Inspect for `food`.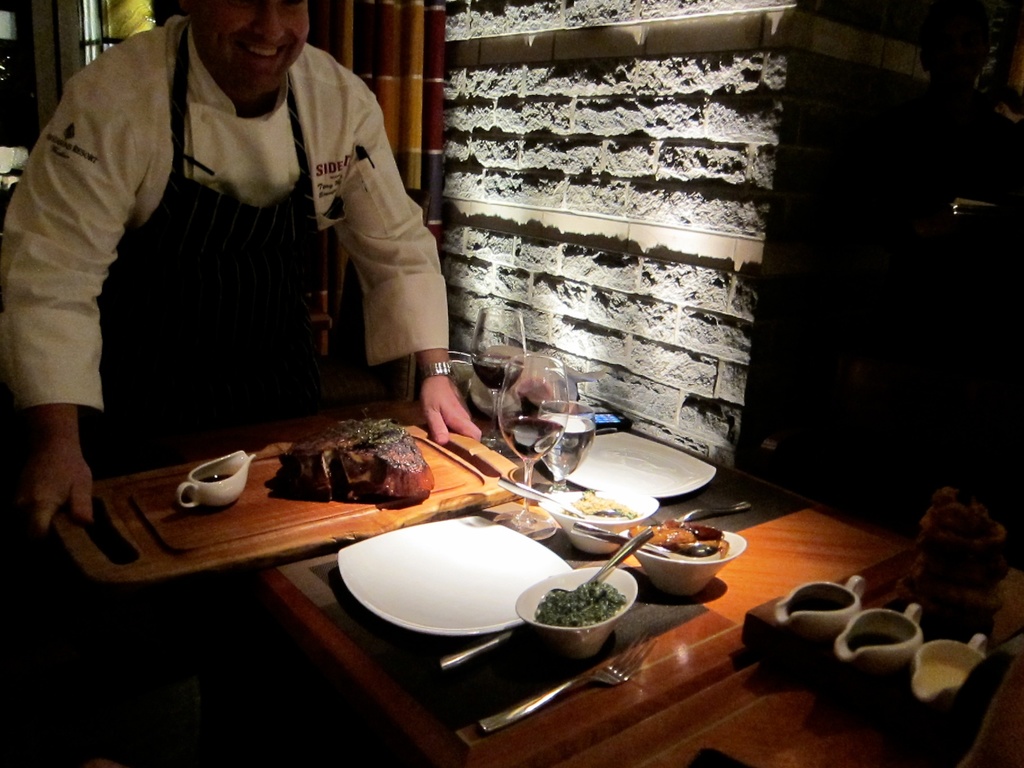
Inspection: bbox(525, 579, 625, 625).
